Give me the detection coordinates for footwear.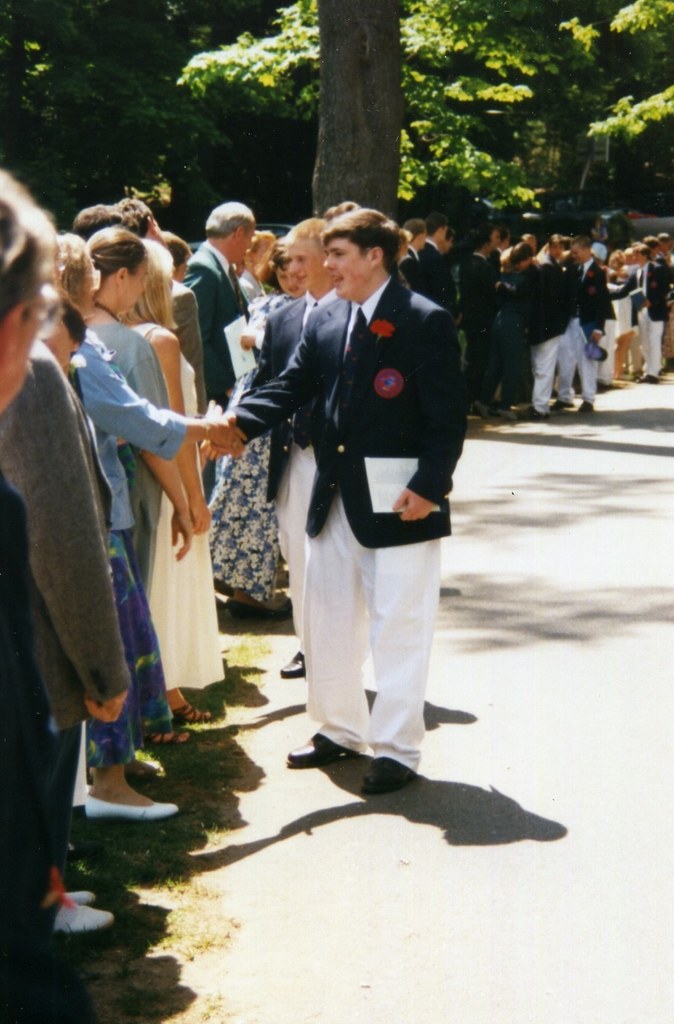
crop(571, 399, 596, 413).
